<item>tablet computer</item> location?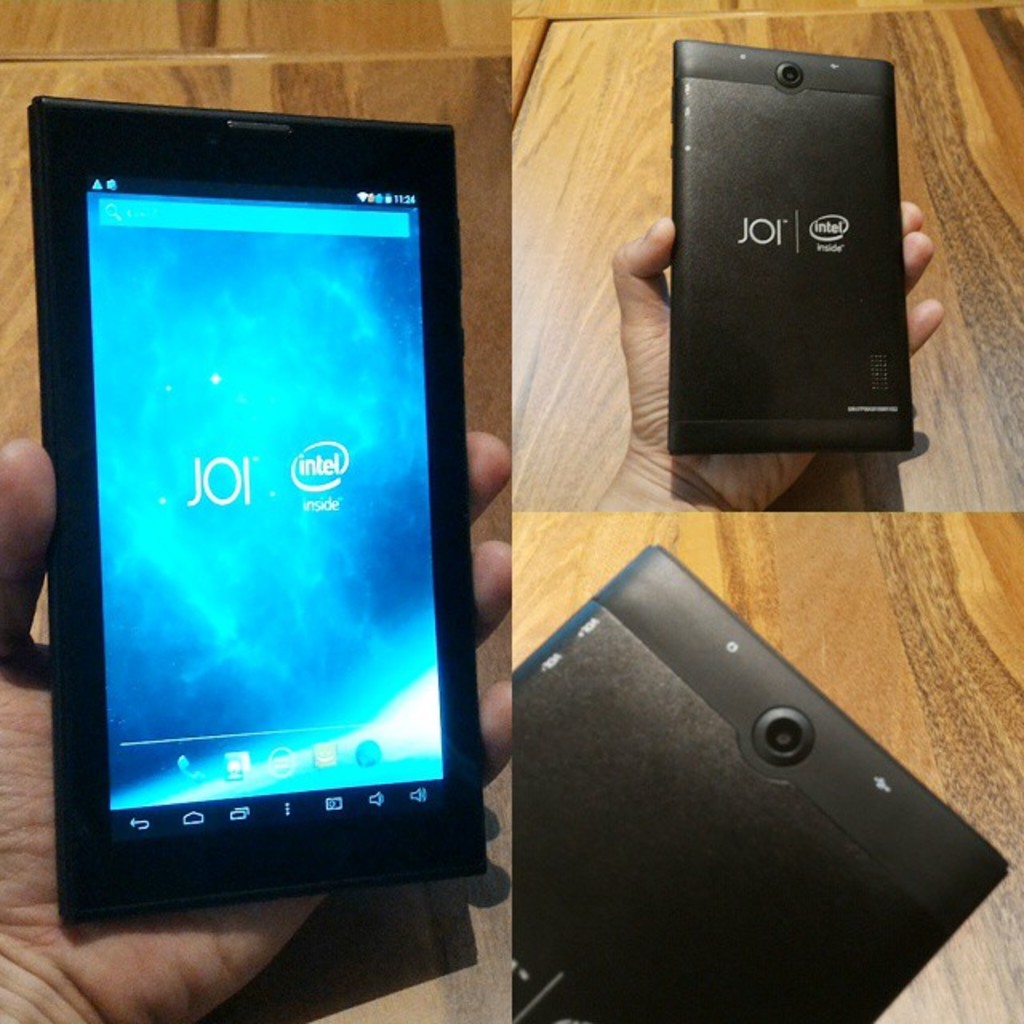
rect(29, 94, 490, 922)
